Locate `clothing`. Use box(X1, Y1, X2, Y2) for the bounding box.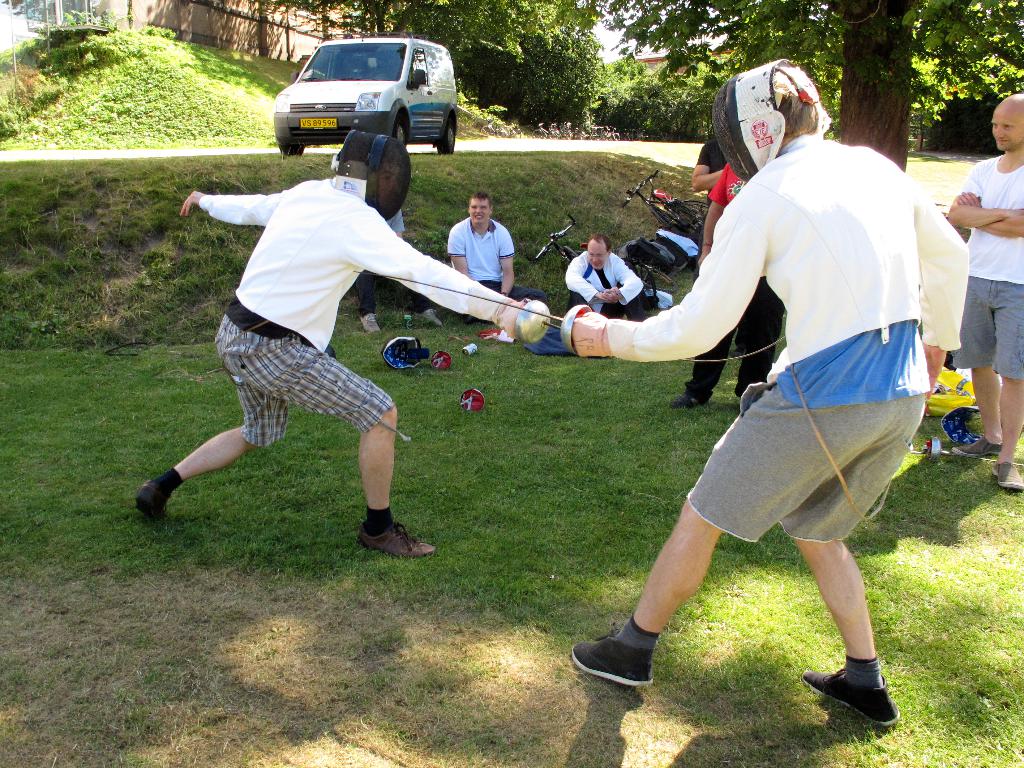
box(200, 177, 510, 449).
